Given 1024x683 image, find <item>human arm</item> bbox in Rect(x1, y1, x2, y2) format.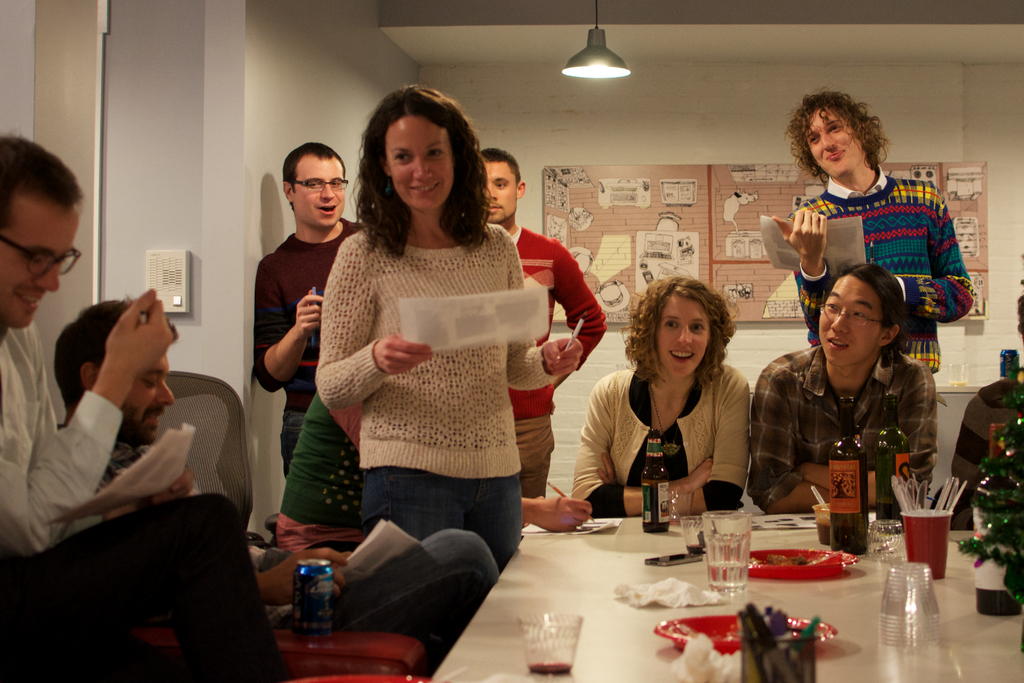
Rect(252, 536, 352, 618).
